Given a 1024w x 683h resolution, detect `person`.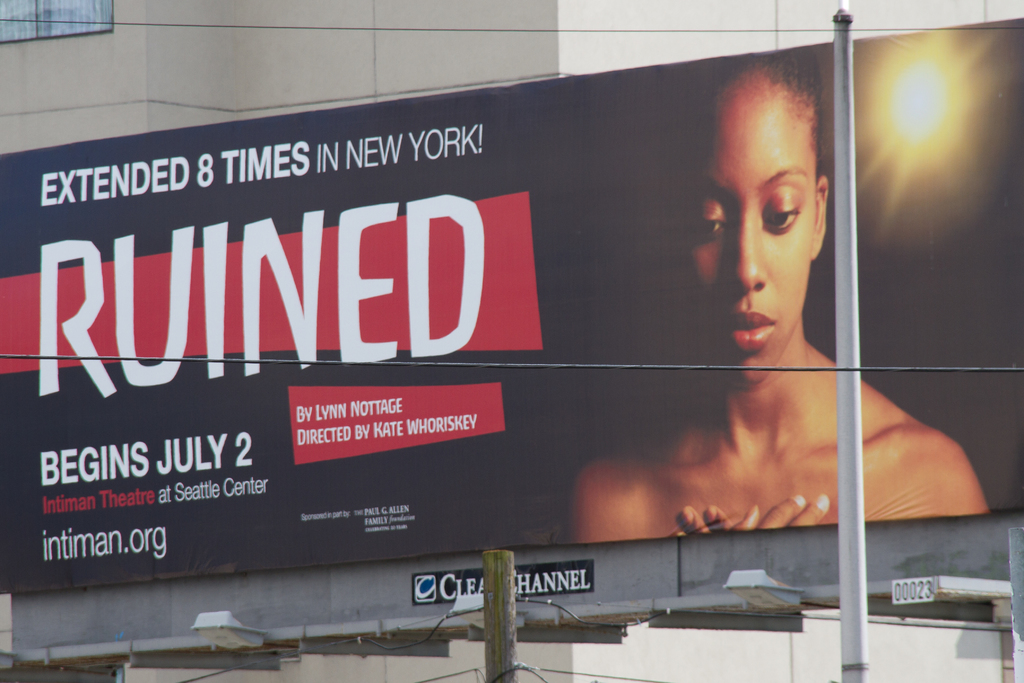
<region>561, 52, 991, 527</region>.
